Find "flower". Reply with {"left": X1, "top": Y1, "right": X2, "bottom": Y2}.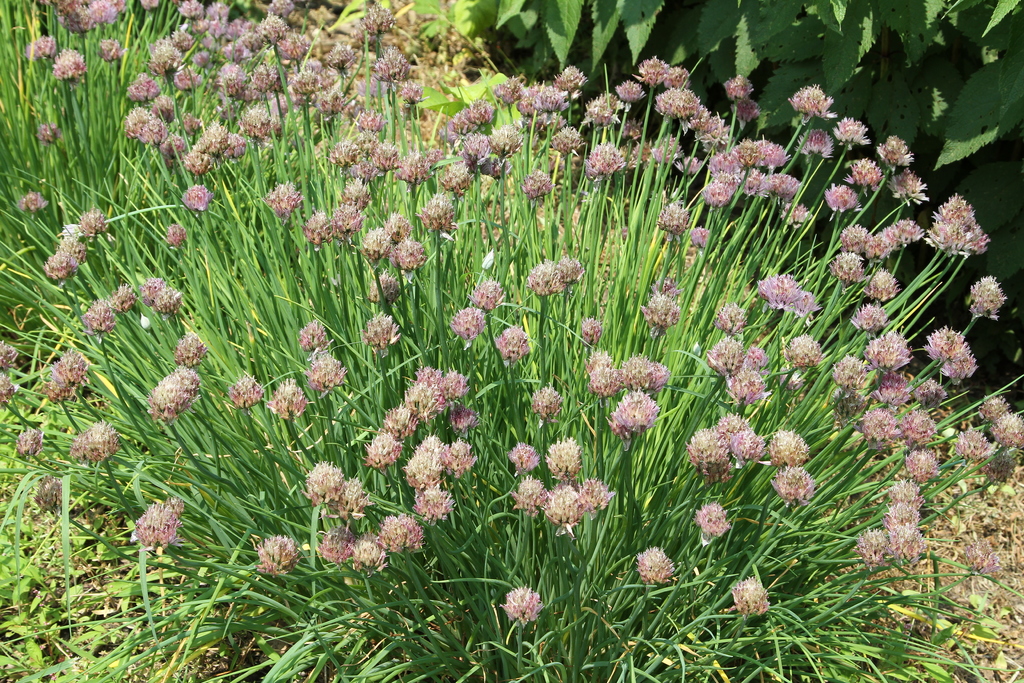
{"left": 26, "top": 31, "right": 60, "bottom": 57}.
